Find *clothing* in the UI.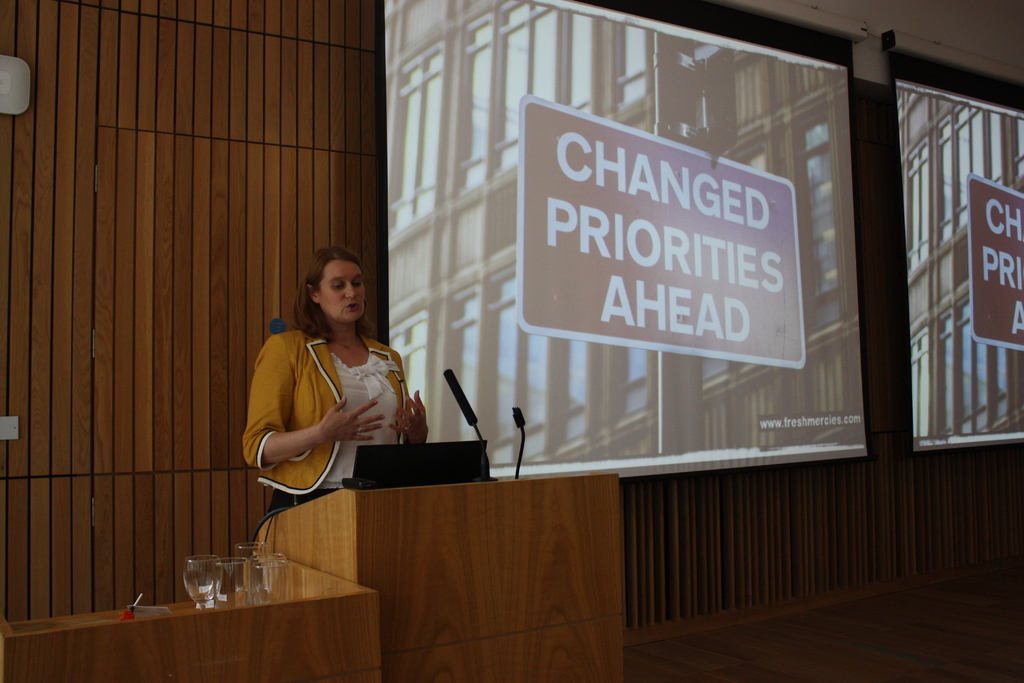
UI element at (x1=244, y1=306, x2=425, y2=516).
